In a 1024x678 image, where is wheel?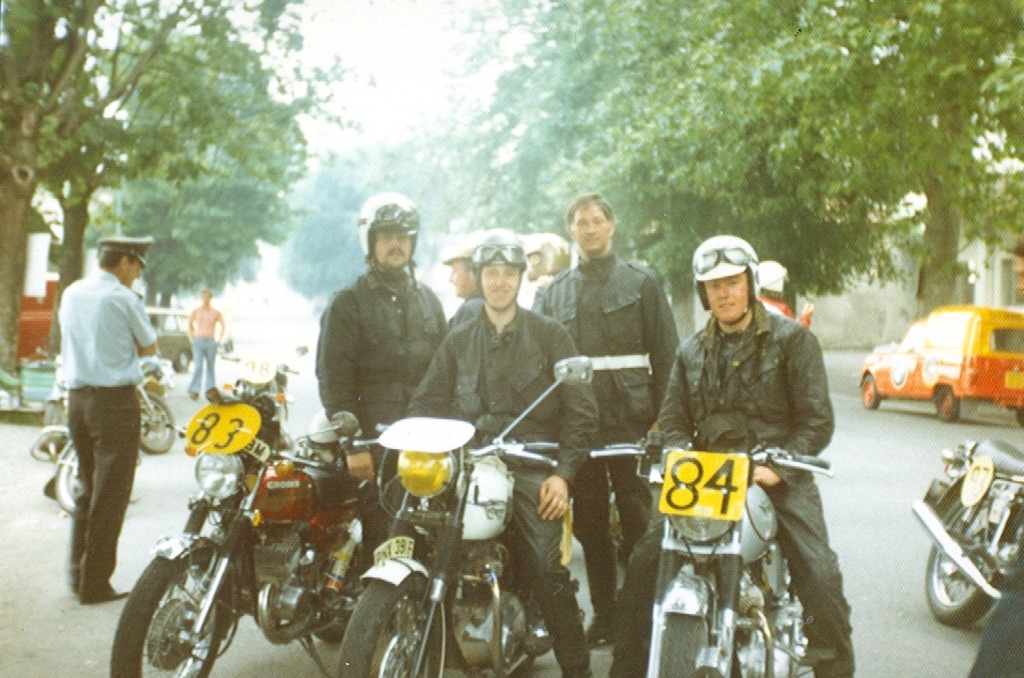
detection(136, 391, 174, 452).
